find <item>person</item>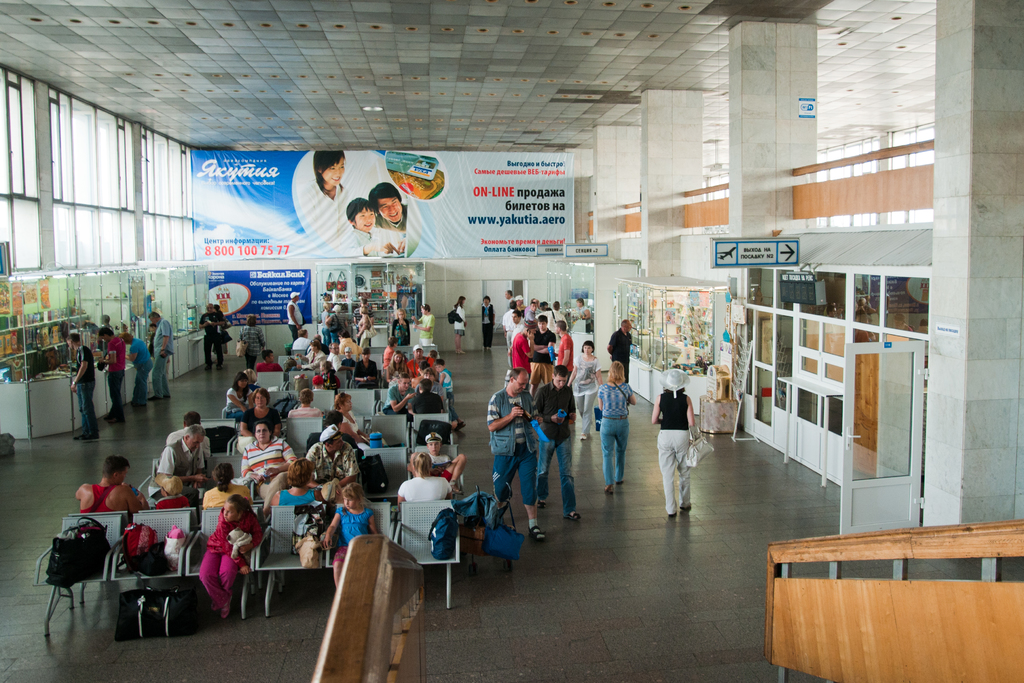
l=425, t=434, r=466, b=496
